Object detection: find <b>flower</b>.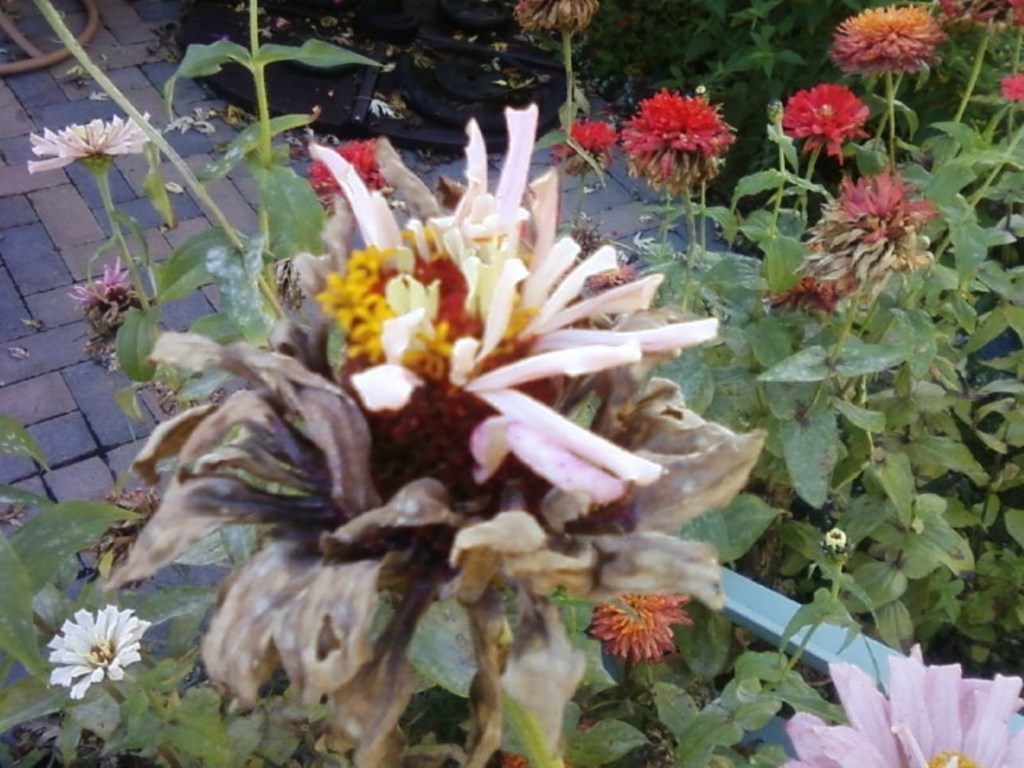
pyautogui.locateOnScreen(782, 78, 869, 163).
